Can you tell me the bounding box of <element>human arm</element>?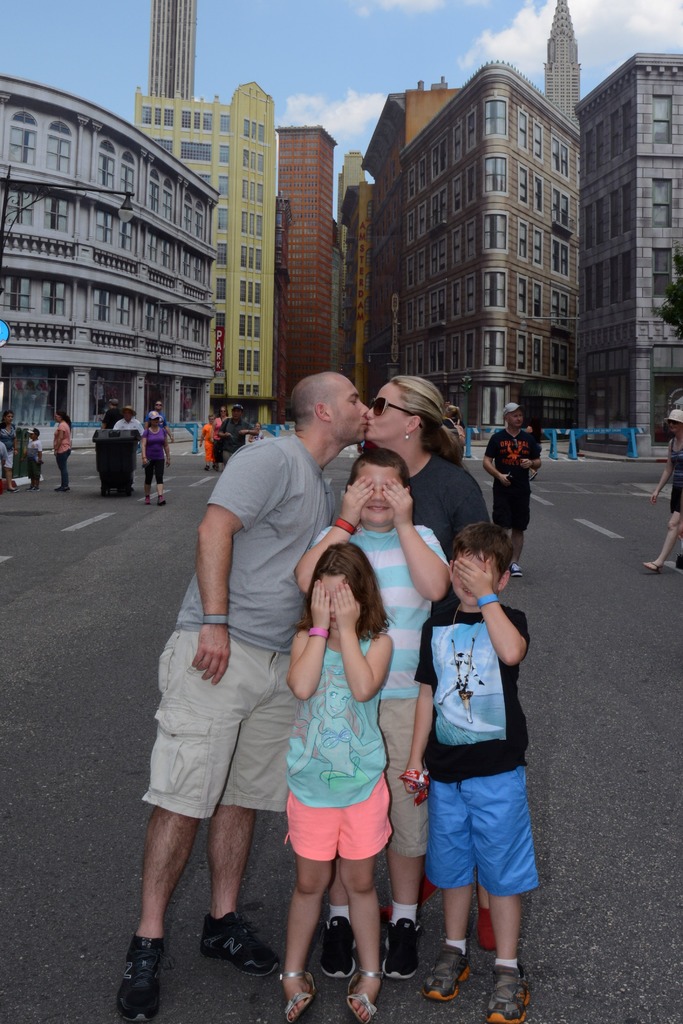
478/435/515/486.
